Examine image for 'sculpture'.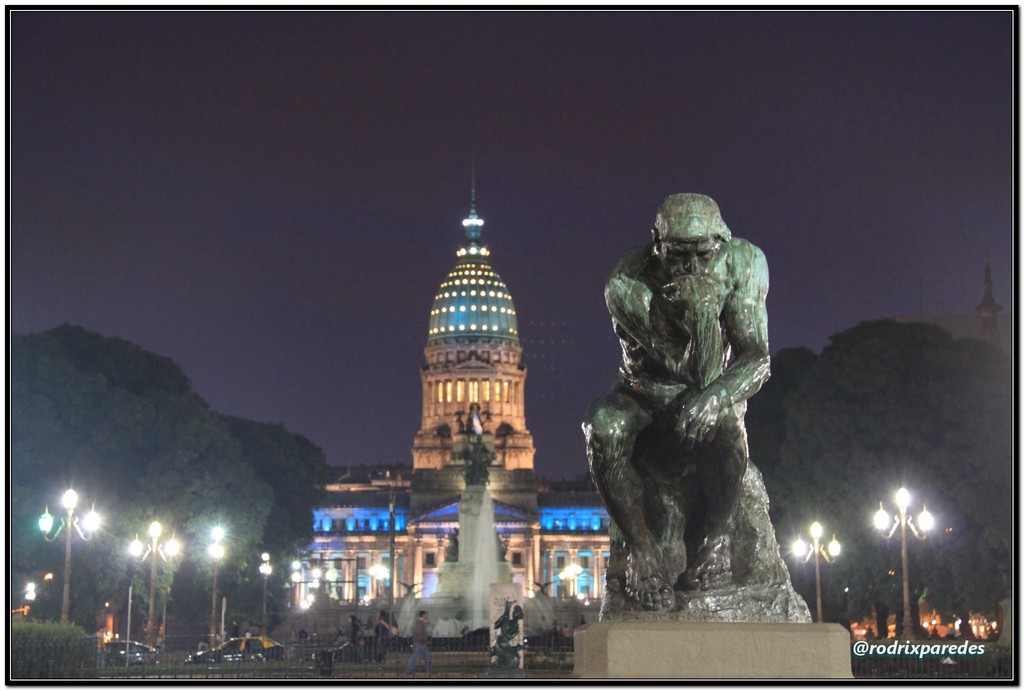
Examination result: 584/183/813/635.
